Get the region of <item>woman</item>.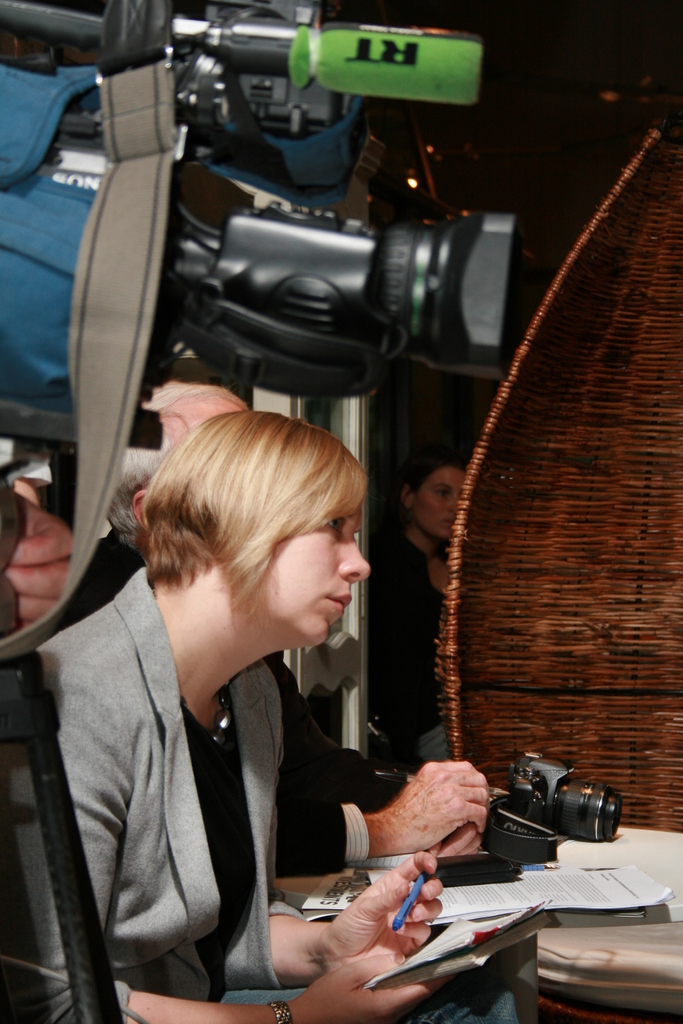
372 454 468 781.
